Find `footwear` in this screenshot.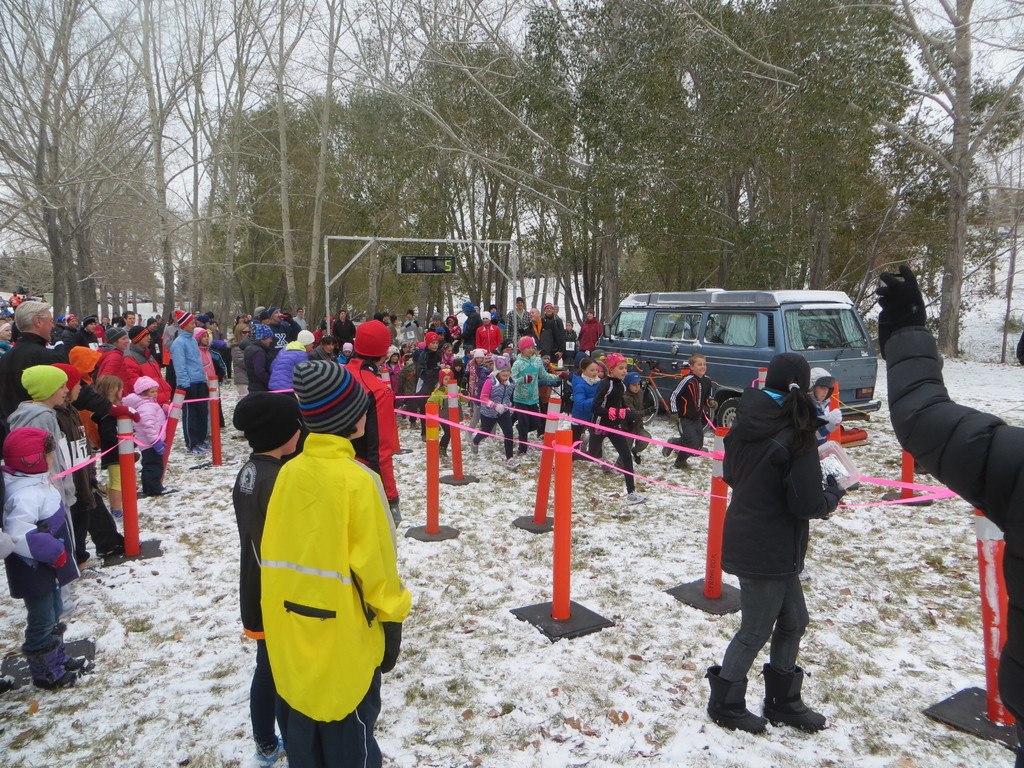
The bounding box for `footwear` is [503, 434, 511, 461].
